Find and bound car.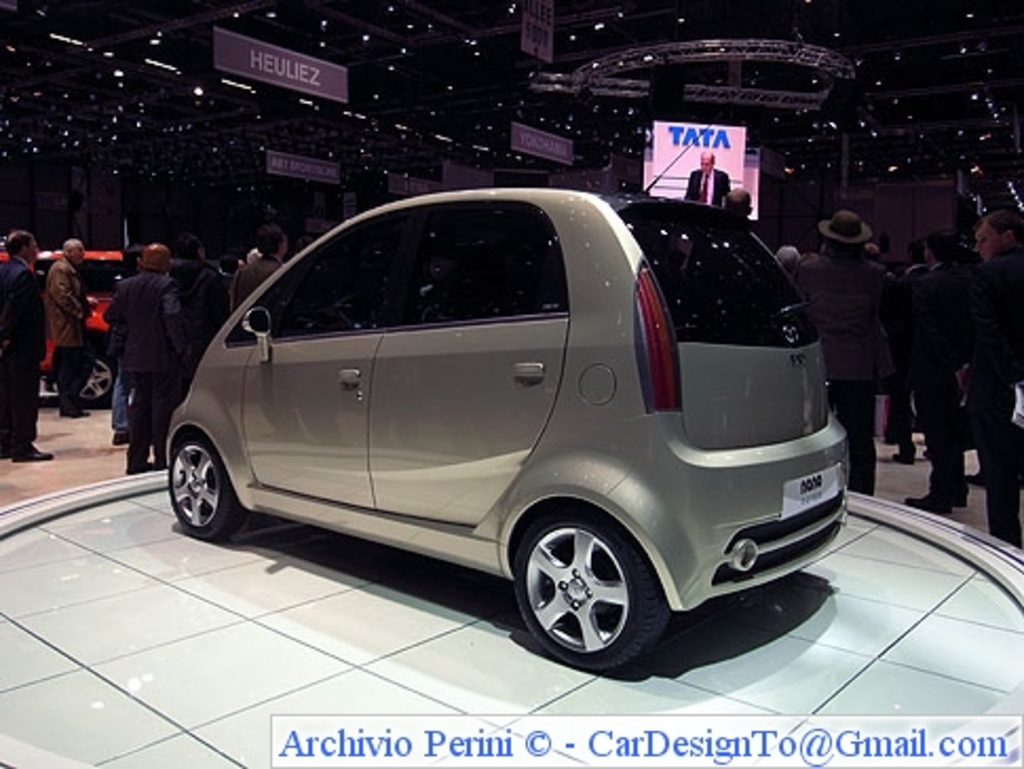
Bound: box(163, 120, 849, 674).
